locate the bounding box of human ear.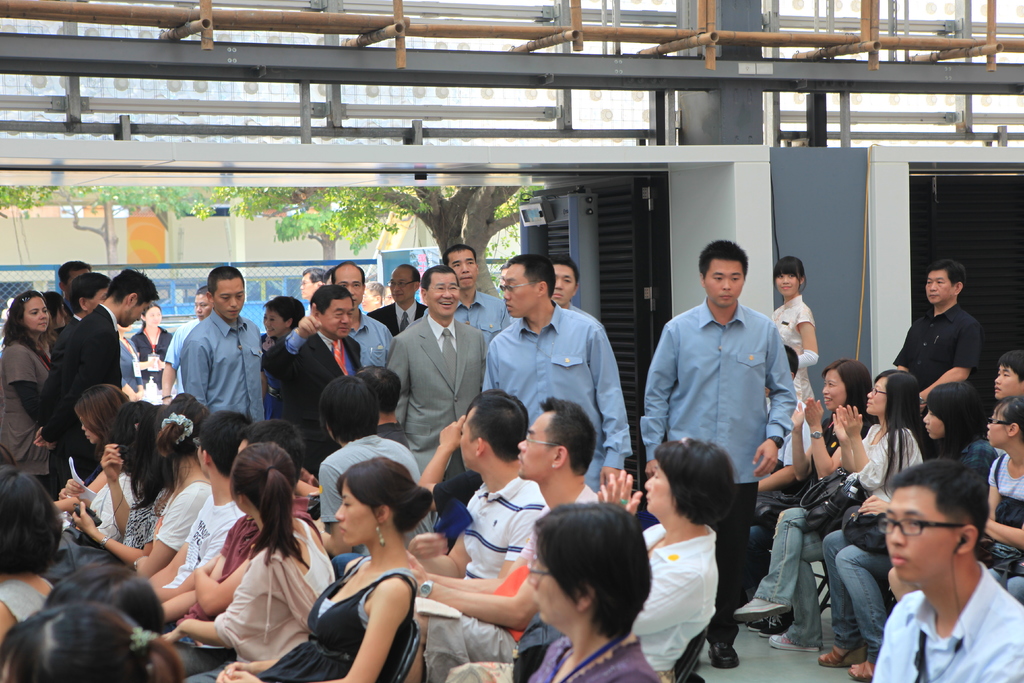
Bounding box: (left=421, top=288, right=425, bottom=300).
